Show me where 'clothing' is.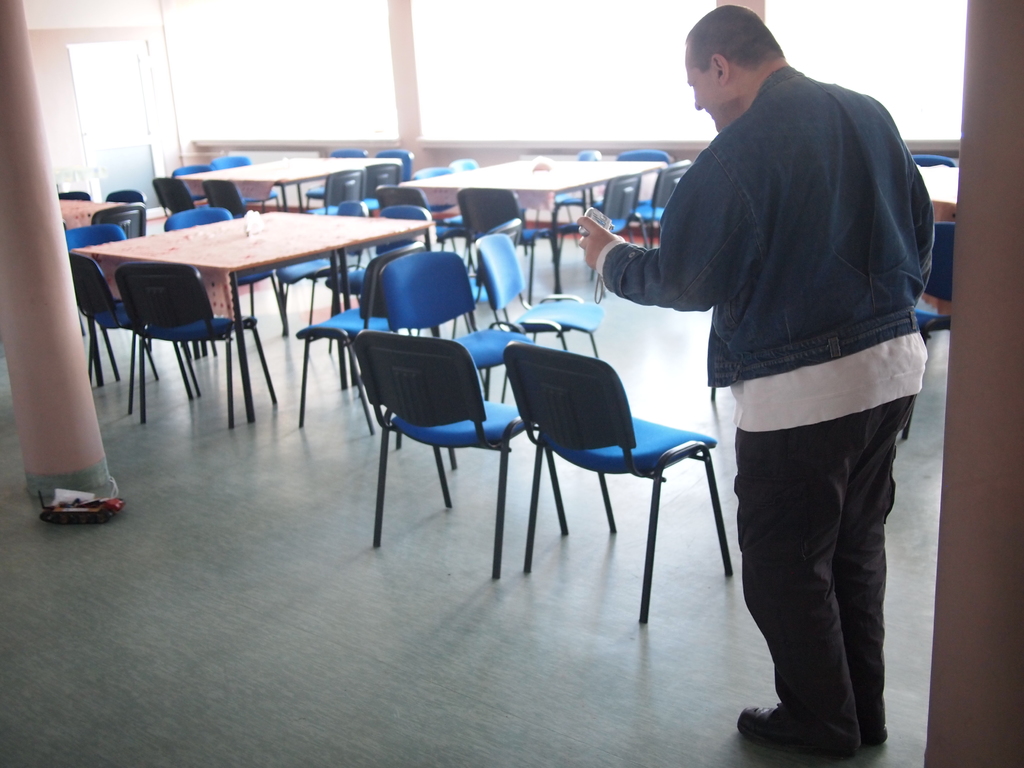
'clothing' is at bbox=[593, 56, 936, 741].
